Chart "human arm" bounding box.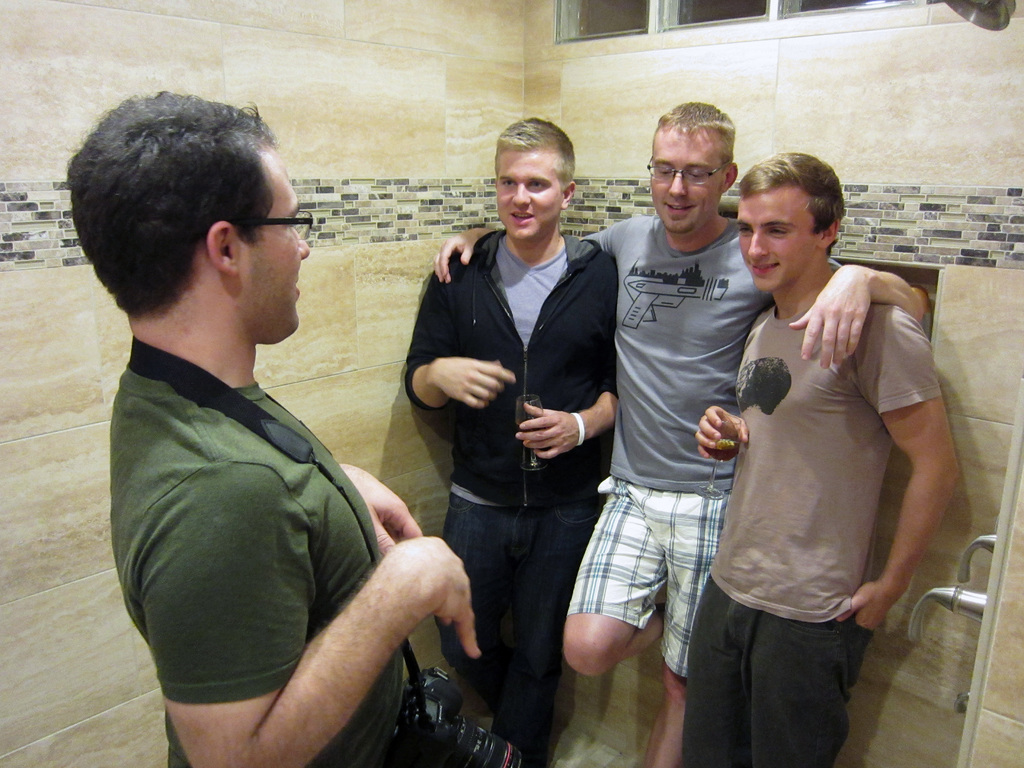
Charted: [left=788, top=259, right=933, bottom=373].
